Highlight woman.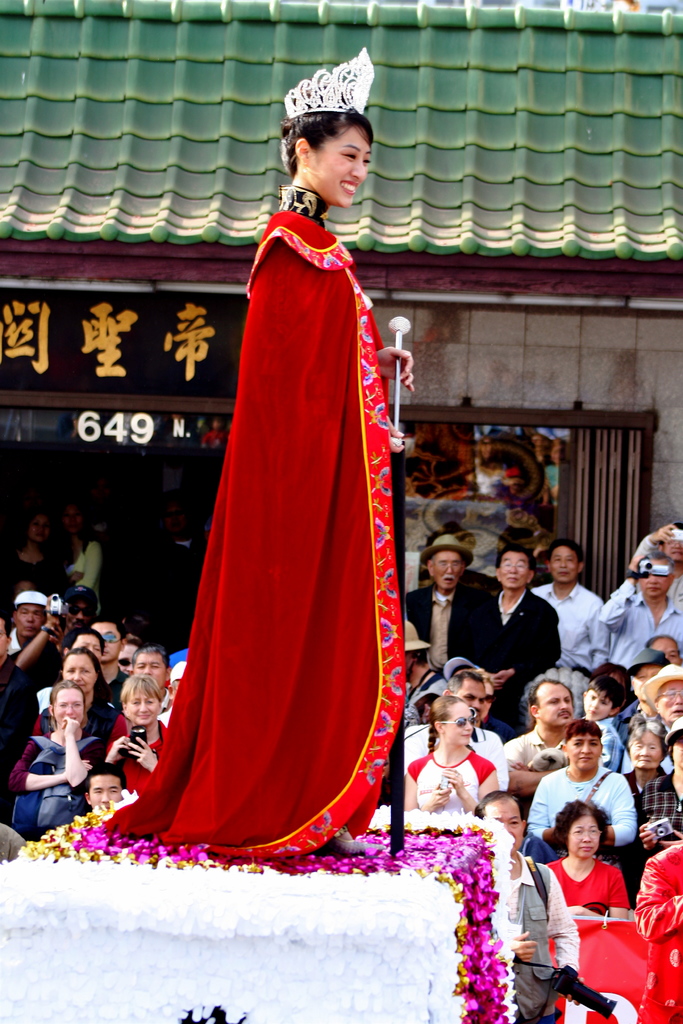
Highlighted region: bbox=[99, 80, 400, 865].
